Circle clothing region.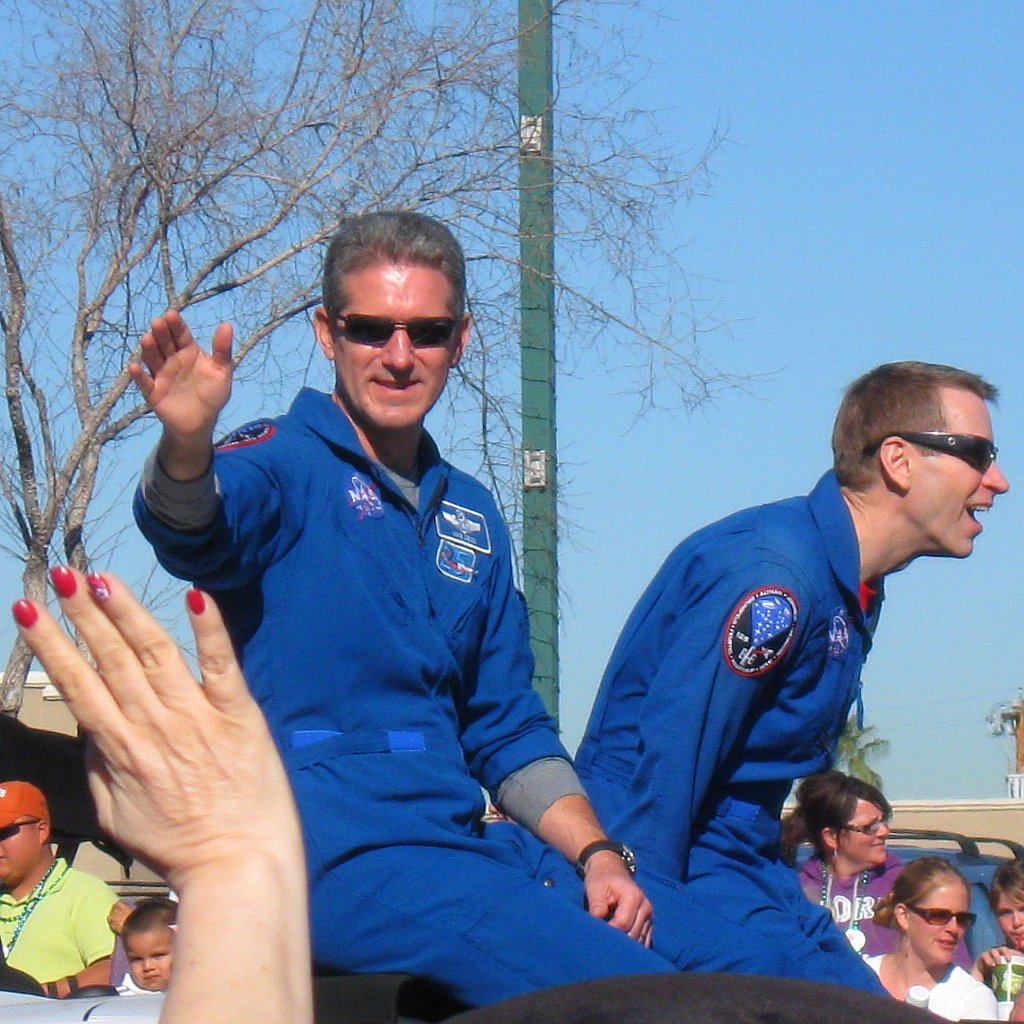
Region: 126/377/793/1015.
